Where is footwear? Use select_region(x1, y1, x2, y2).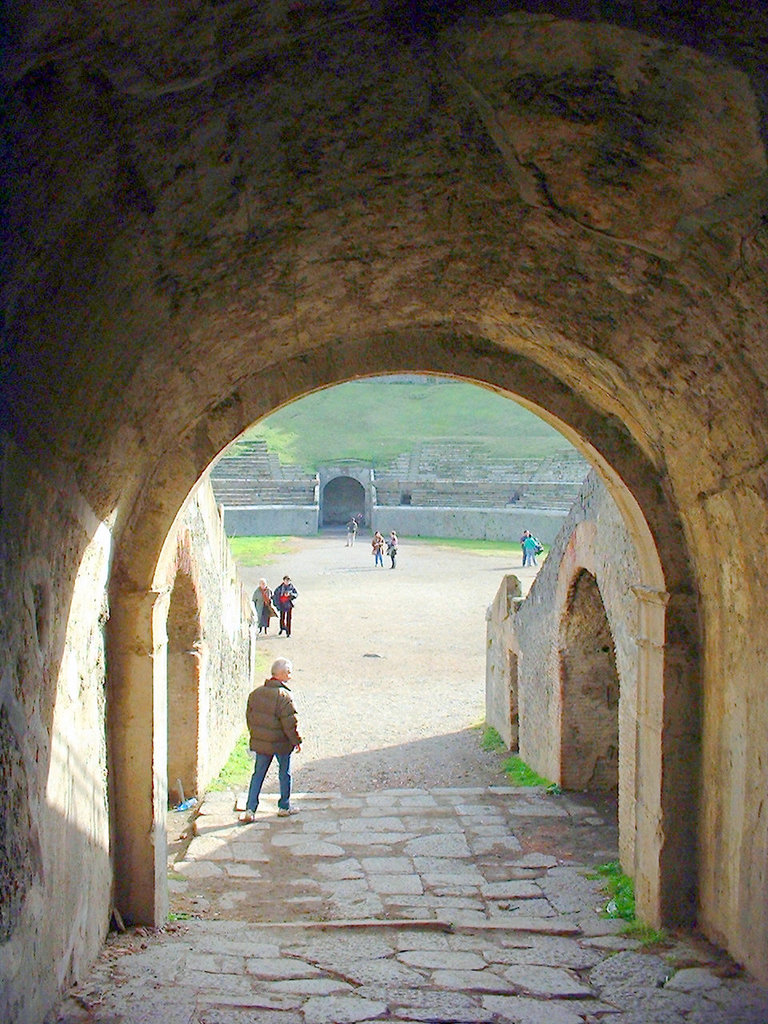
select_region(271, 799, 308, 822).
